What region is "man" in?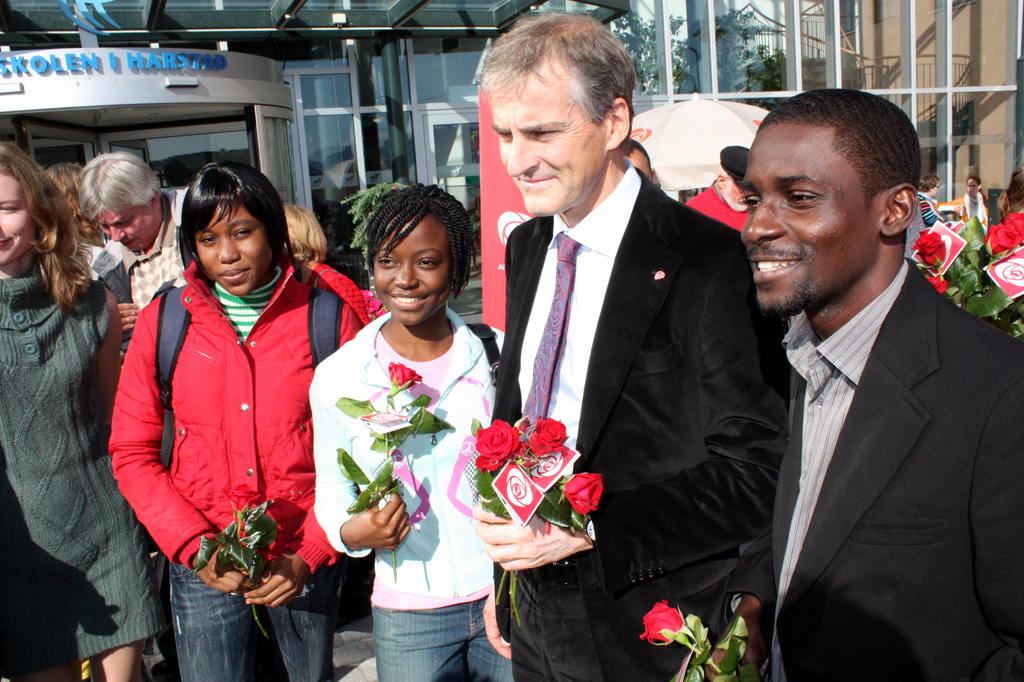
pyautogui.locateOnScreen(60, 148, 191, 322).
